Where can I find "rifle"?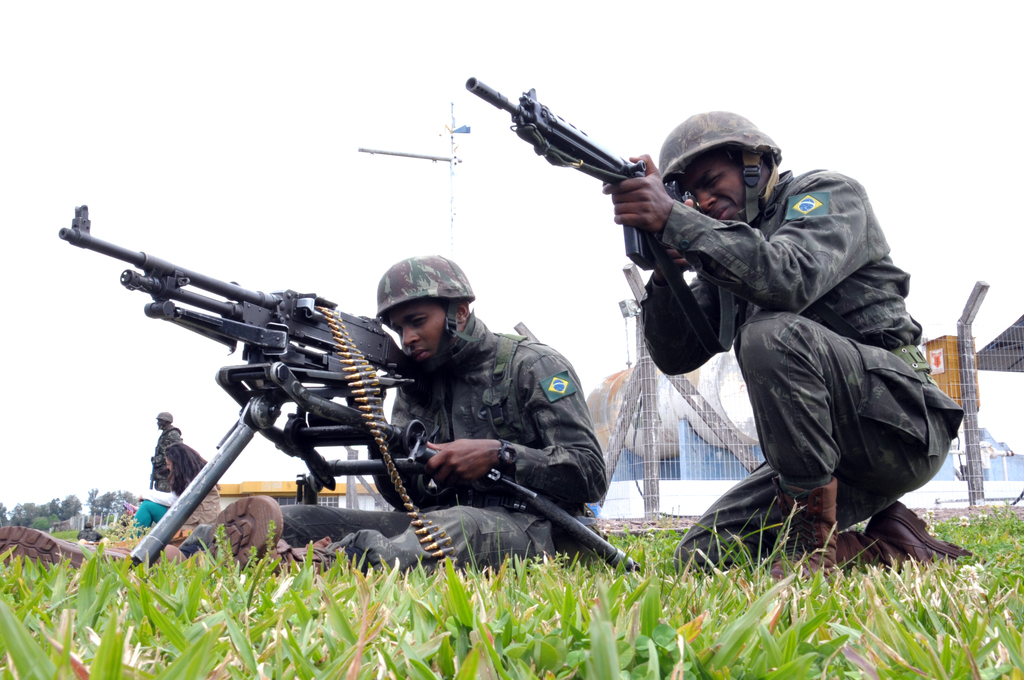
You can find it at 463, 79, 707, 271.
